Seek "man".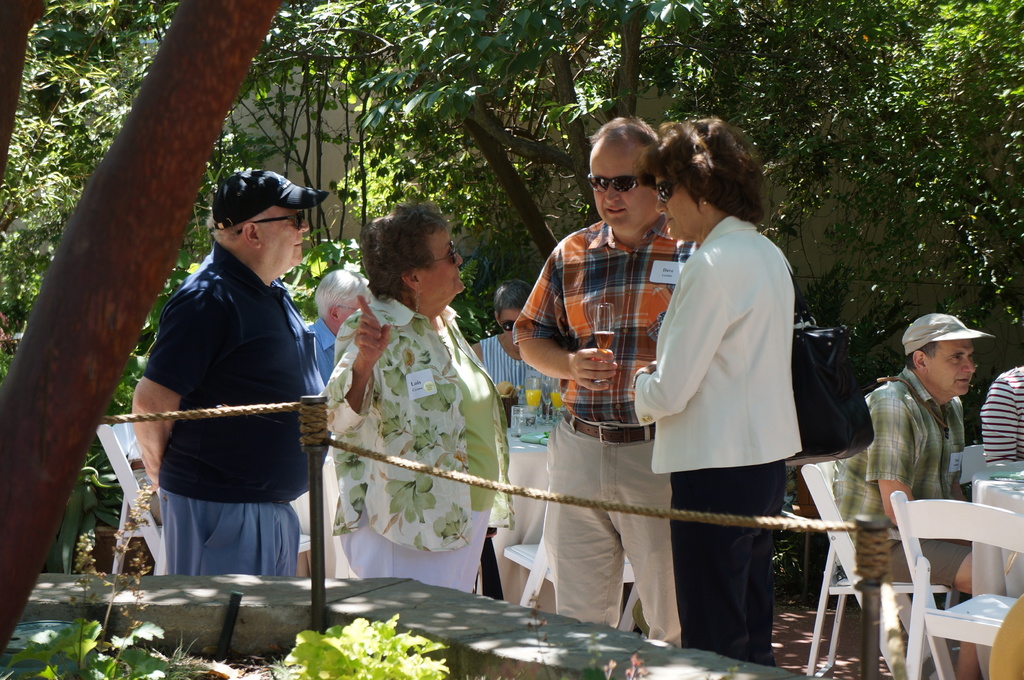
832 311 996 679.
